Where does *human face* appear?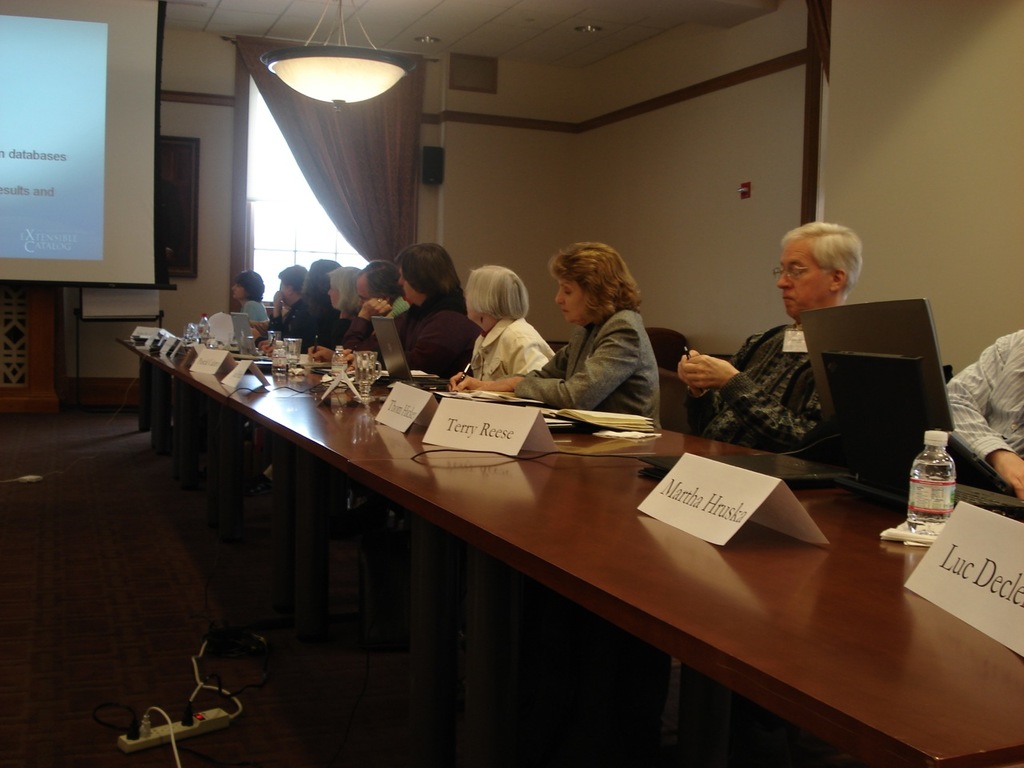
Appears at left=279, top=279, right=287, bottom=298.
